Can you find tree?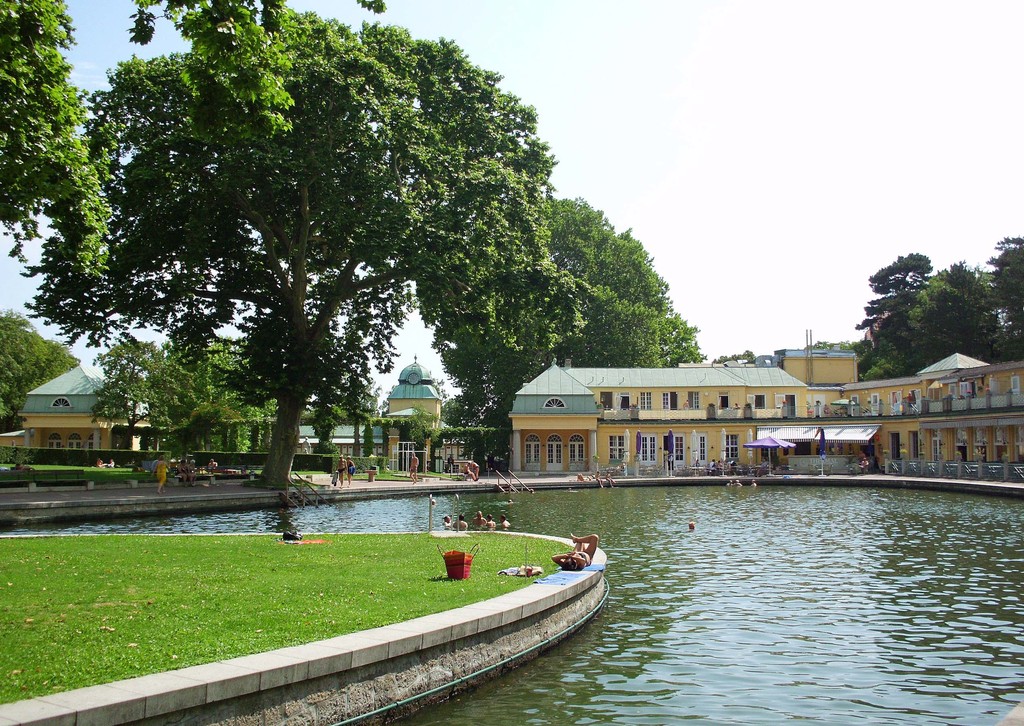
Yes, bounding box: box=[421, 196, 706, 475].
